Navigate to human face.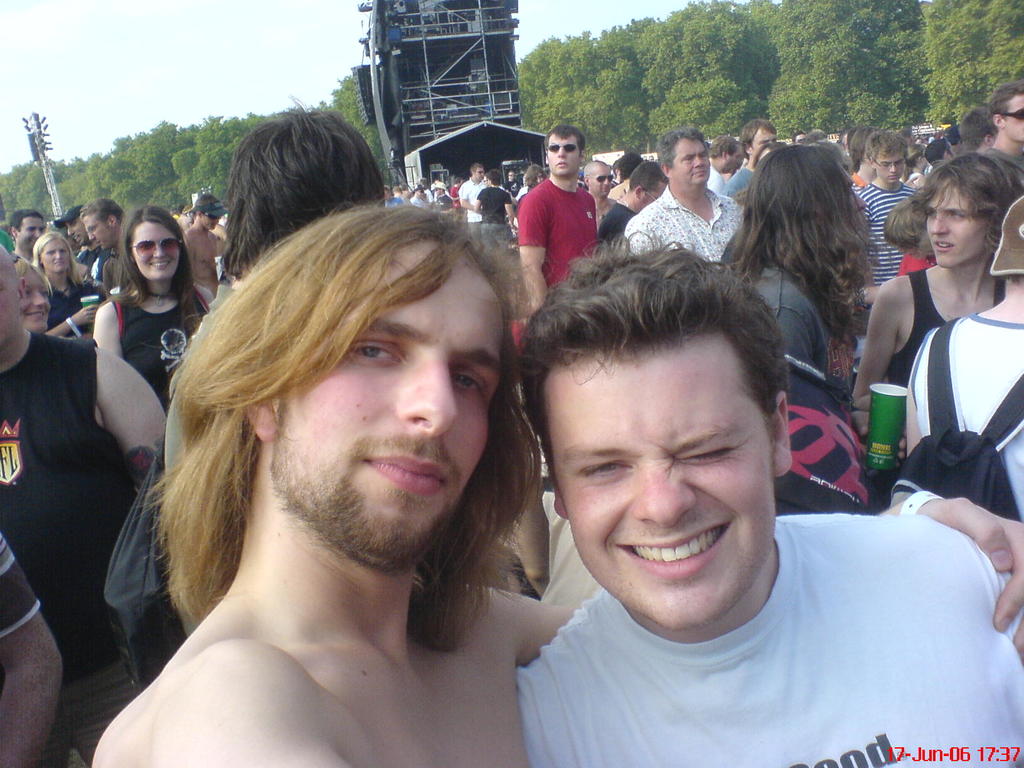
Navigation target: [549, 125, 586, 177].
